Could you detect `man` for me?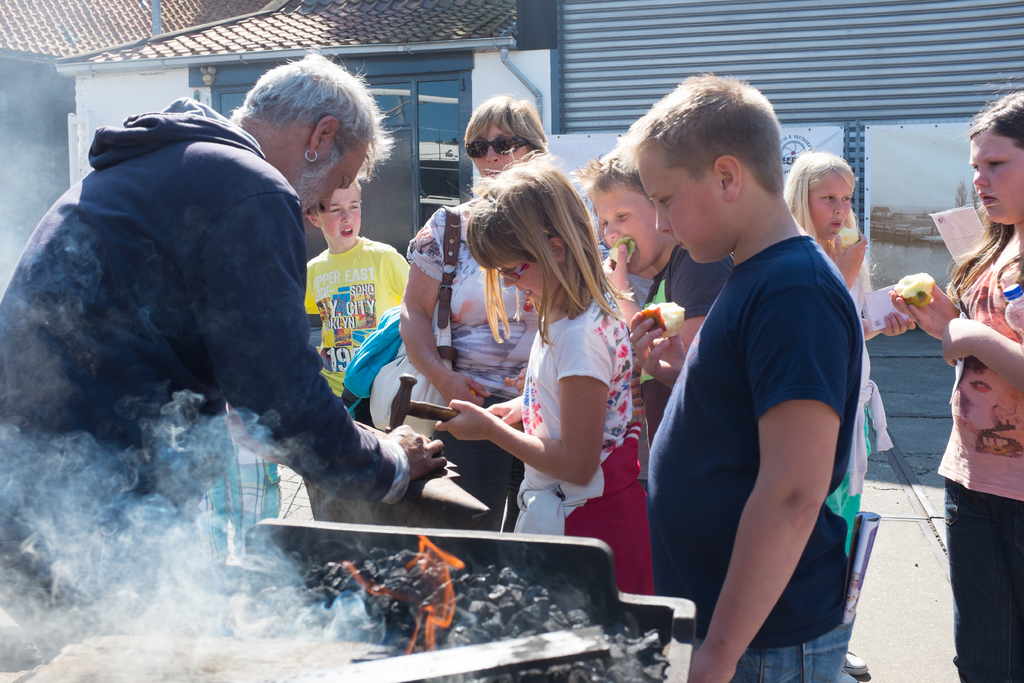
Detection result: crop(0, 53, 445, 538).
